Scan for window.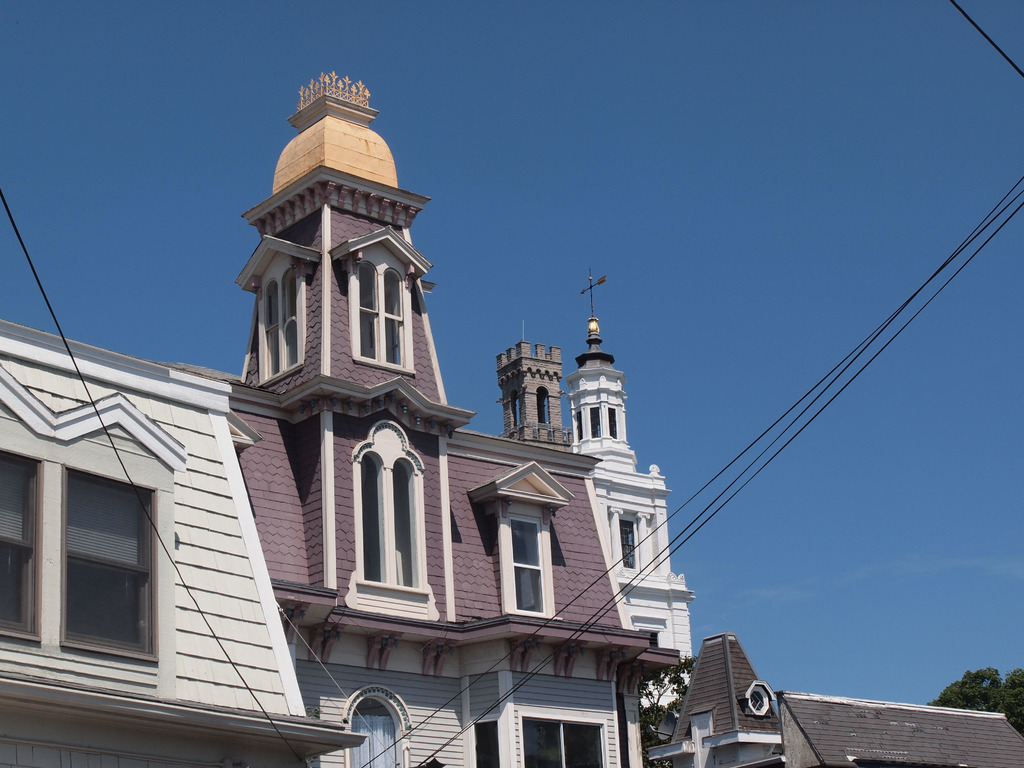
Scan result: [0, 445, 38, 643].
